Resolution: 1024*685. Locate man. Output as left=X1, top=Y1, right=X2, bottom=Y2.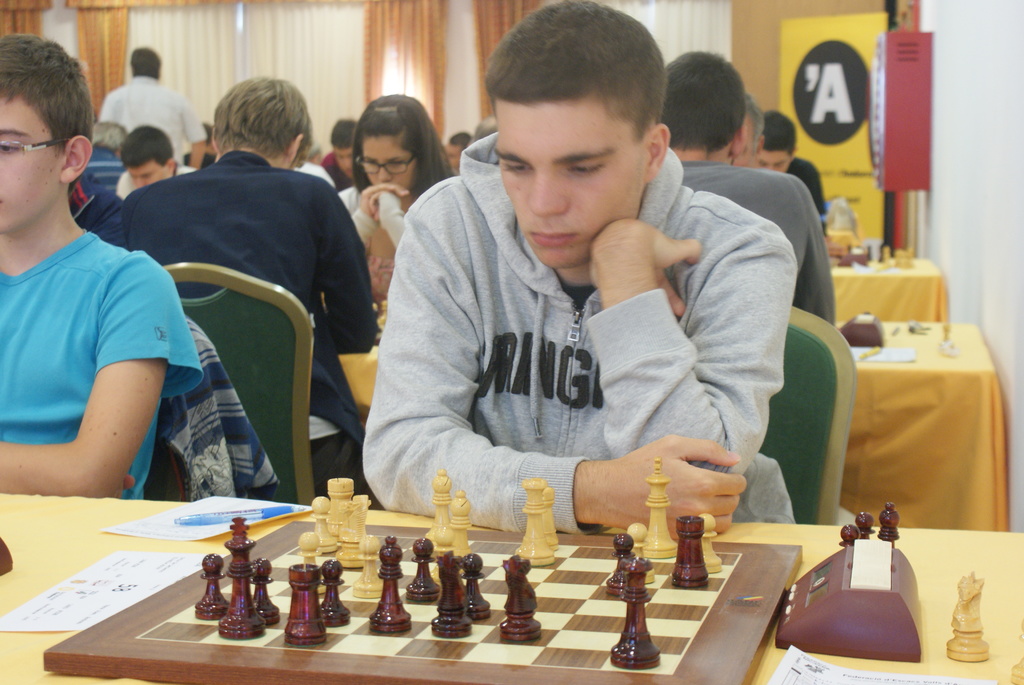
left=121, top=130, right=200, bottom=200.
